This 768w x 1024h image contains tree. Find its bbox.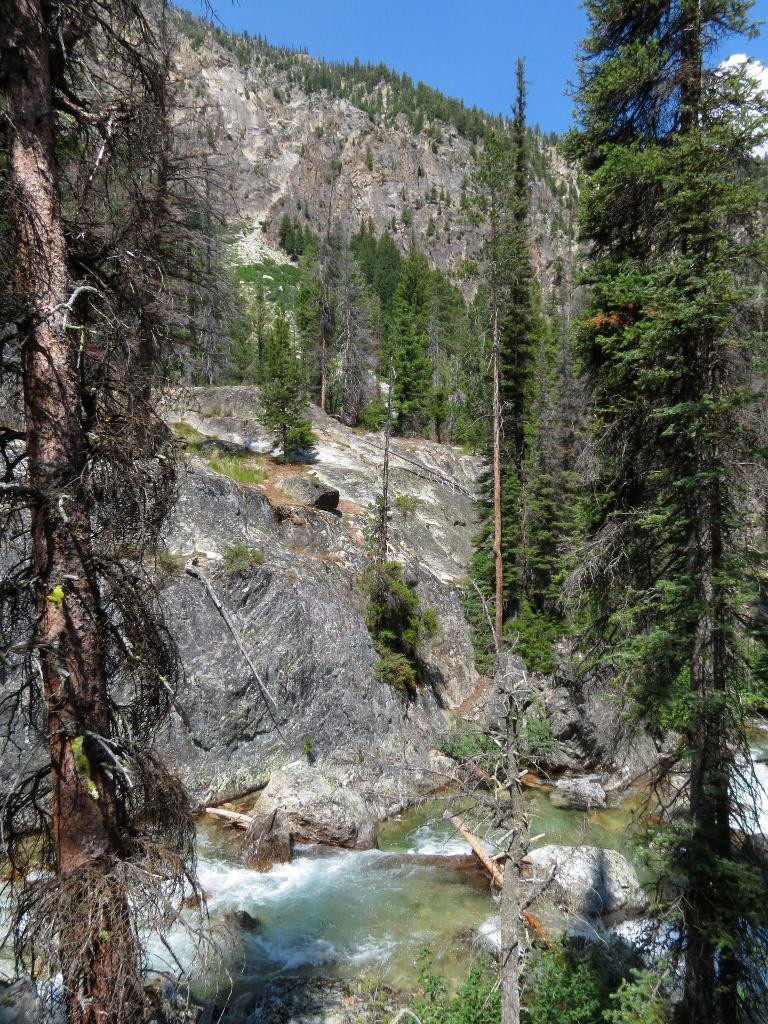
select_region(258, 28, 639, 173).
